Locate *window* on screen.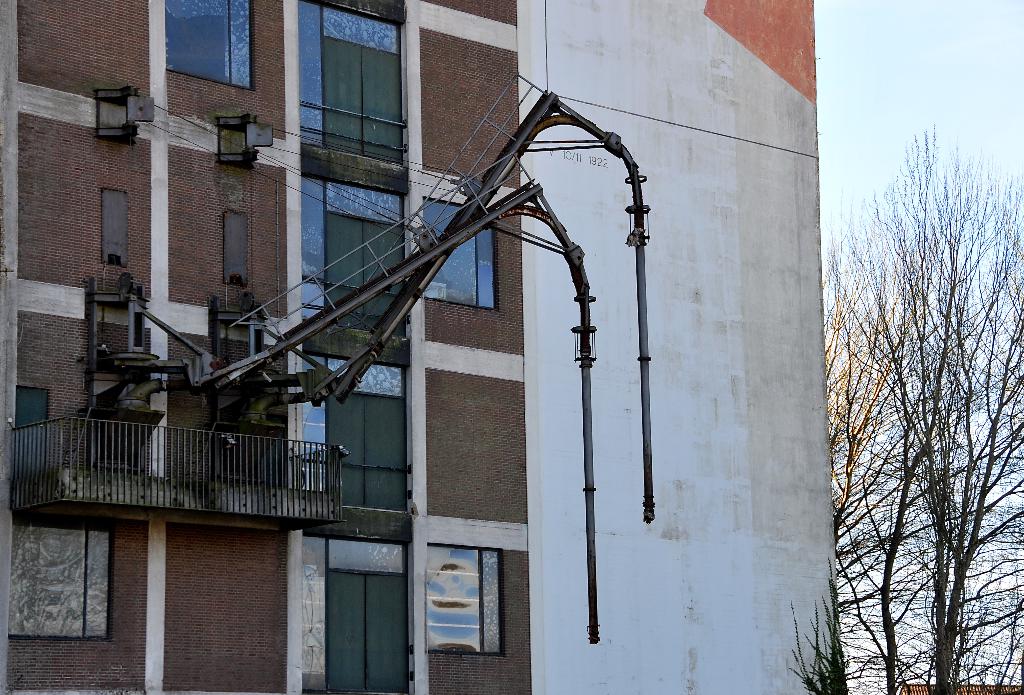
On screen at box(166, 0, 256, 90).
